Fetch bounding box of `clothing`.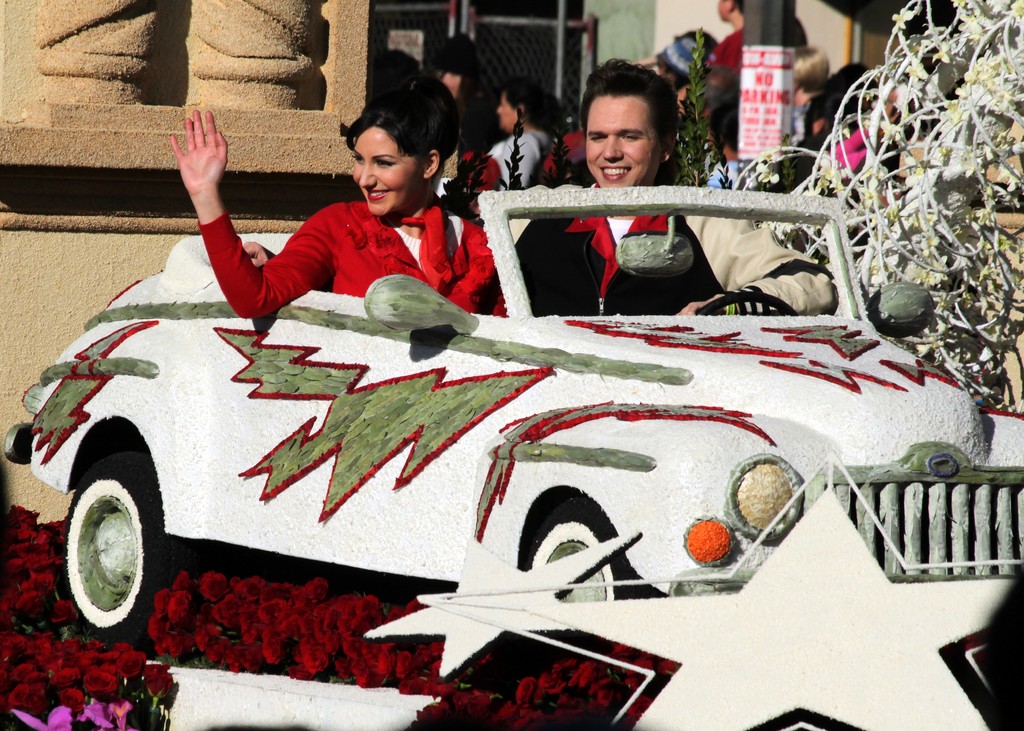
Bbox: [left=221, top=168, right=492, bottom=315].
